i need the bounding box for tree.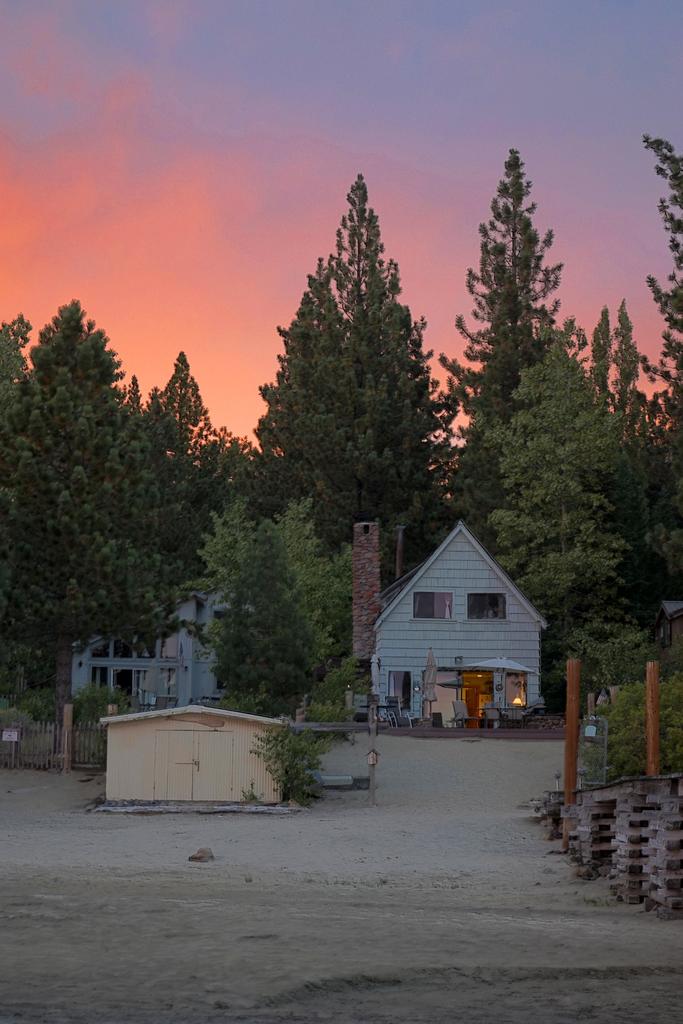
Here it is: l=152, t=379, r=218, b=648.
